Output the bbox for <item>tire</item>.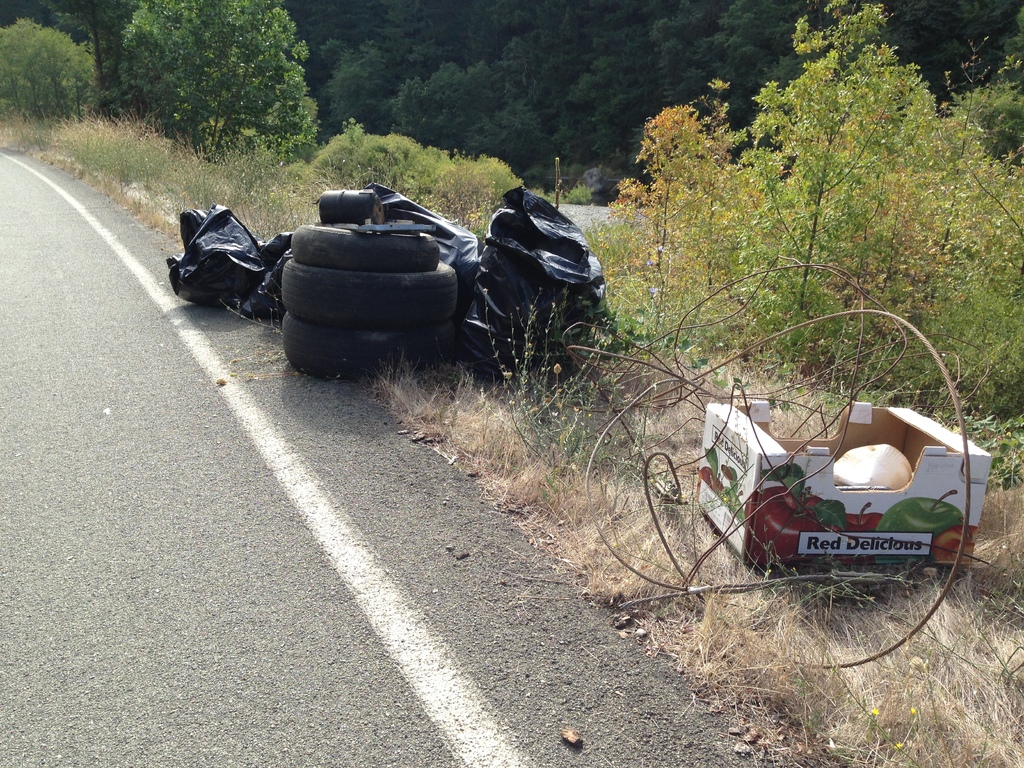
(x1=290, y1=224, x2=439, y2=270).
